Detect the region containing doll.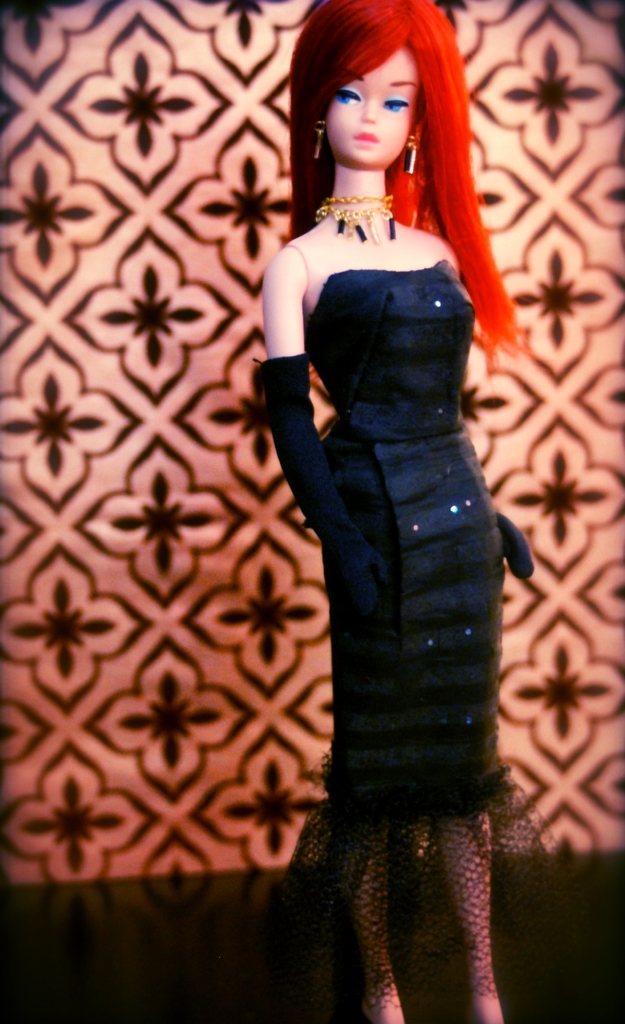
BBox(222, 1, 543, 1017).
